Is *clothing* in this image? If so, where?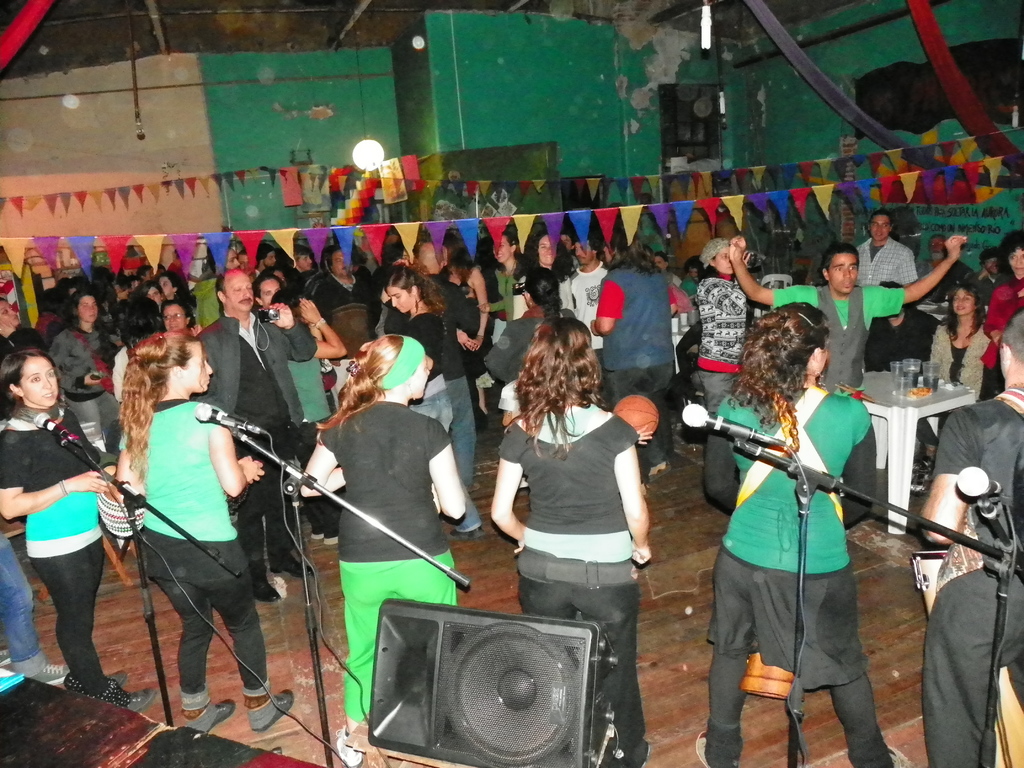
Yes, at box=[0, 380, 126, 687].
